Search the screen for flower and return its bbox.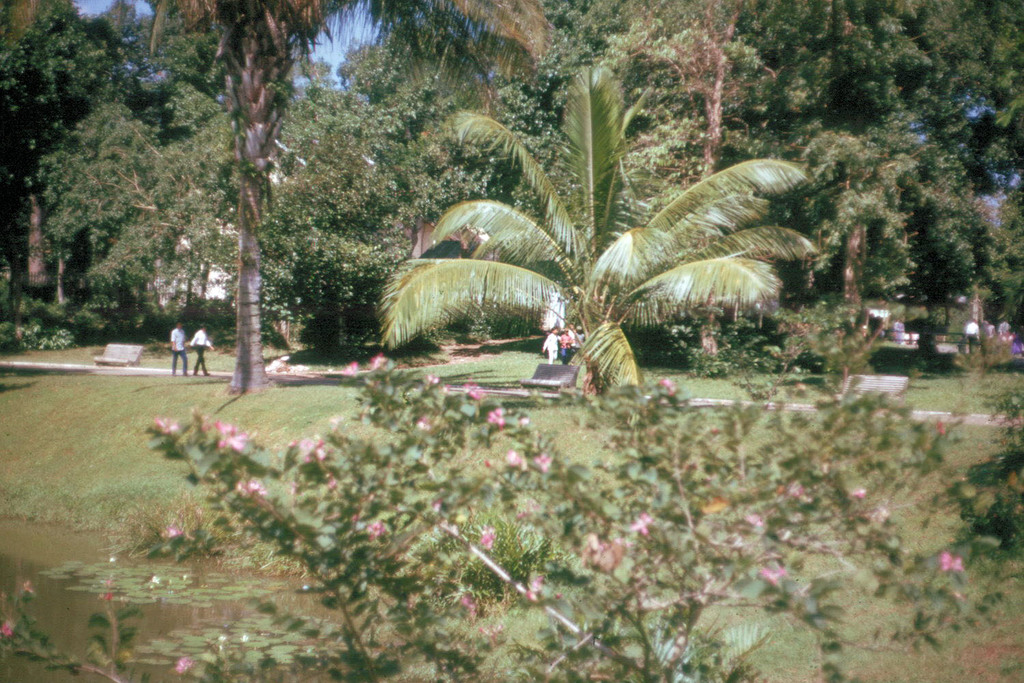
Found: box=[372, 354, 385, 375].
